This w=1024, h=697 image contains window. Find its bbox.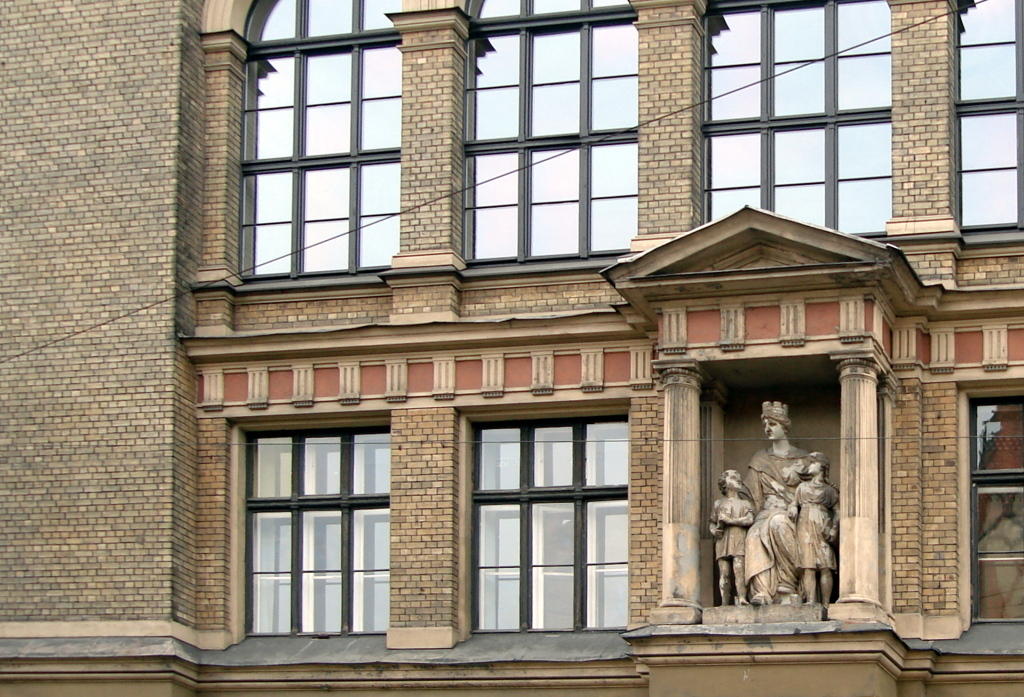
[228,383,400,652].
